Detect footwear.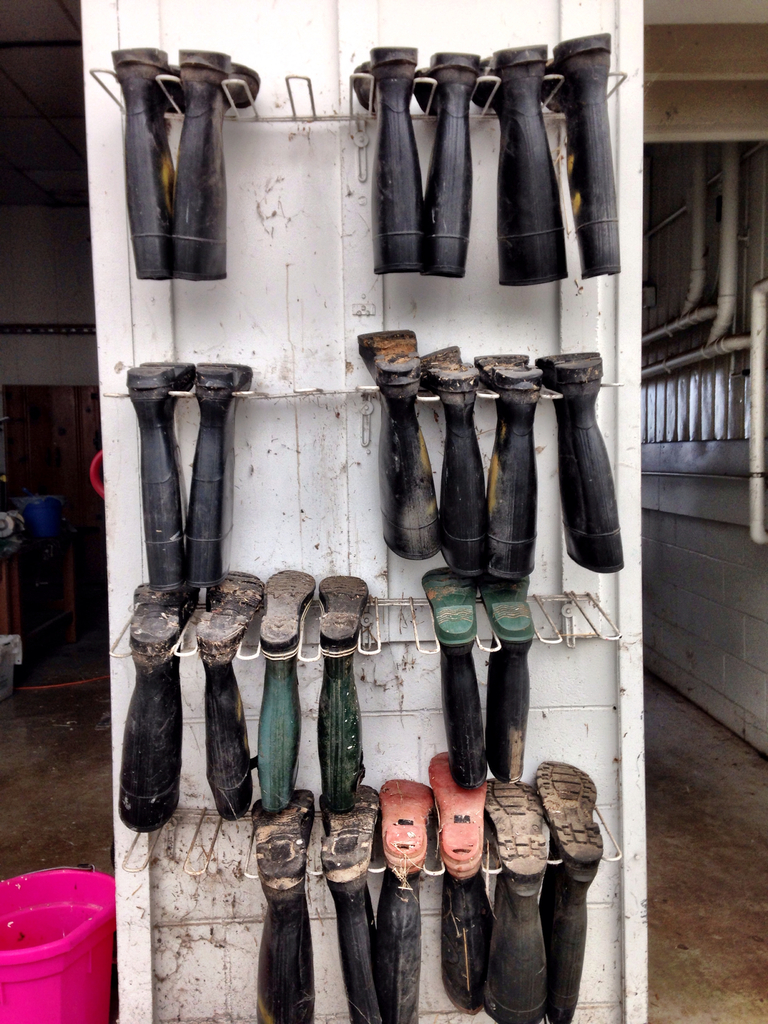
Detected at [left=486, top=780, right=549, bottom=1023].
